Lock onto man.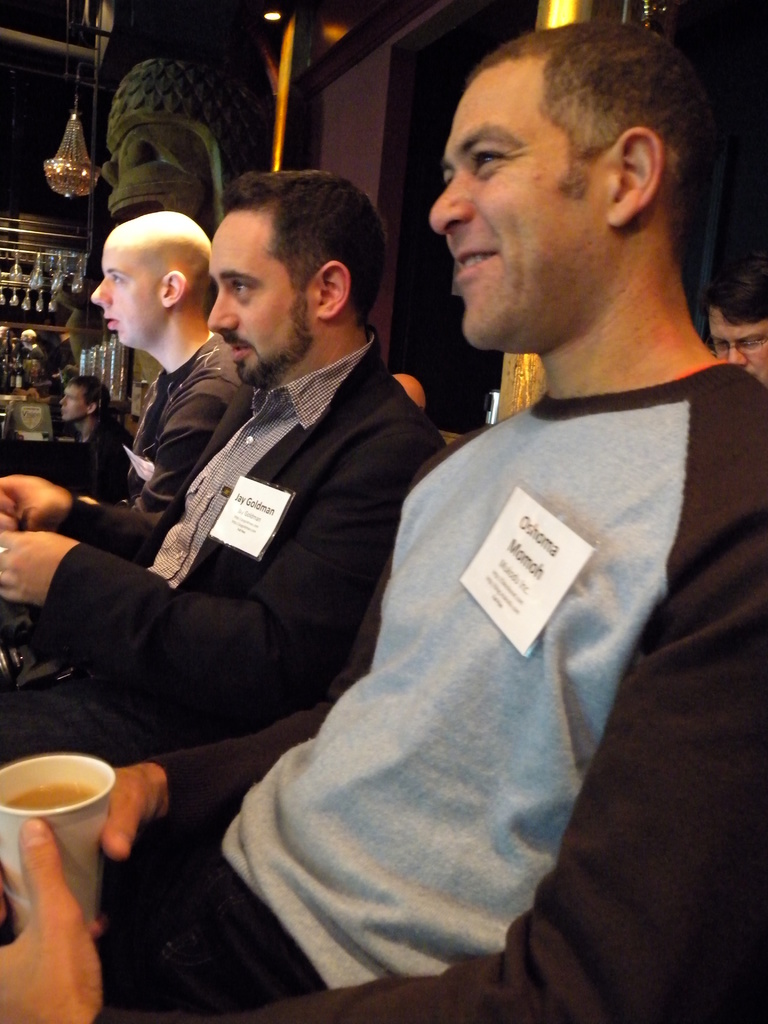
Locked: select_region(89, 212, 241, 514).
